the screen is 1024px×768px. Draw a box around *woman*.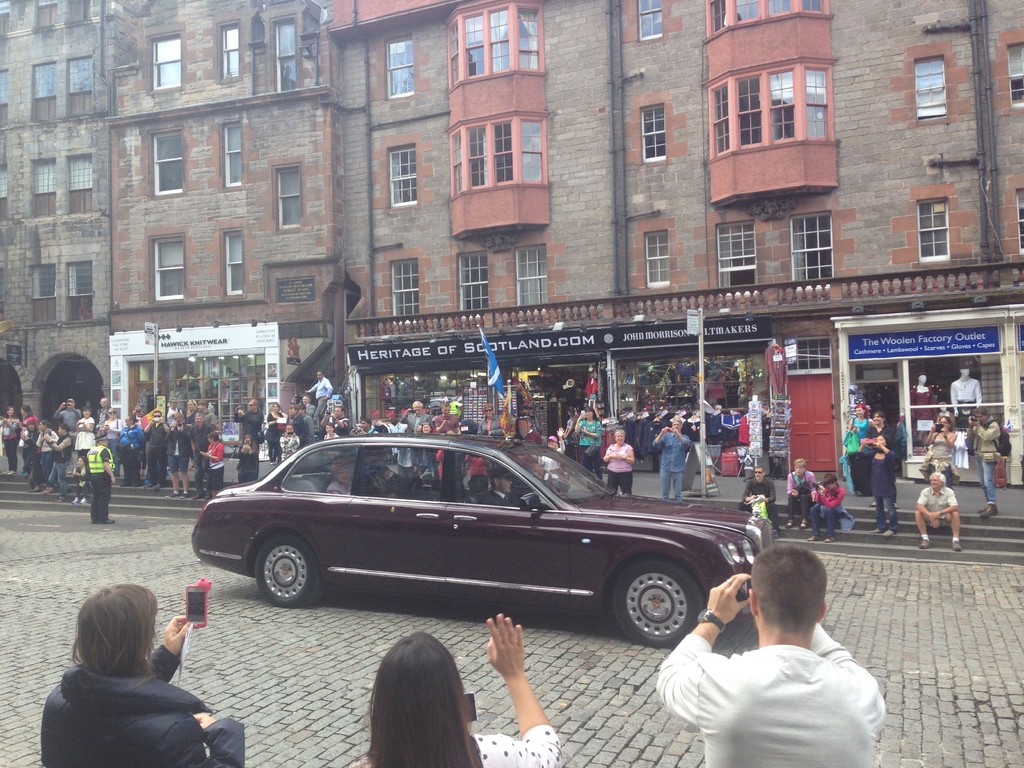
(870,431,898,540).
